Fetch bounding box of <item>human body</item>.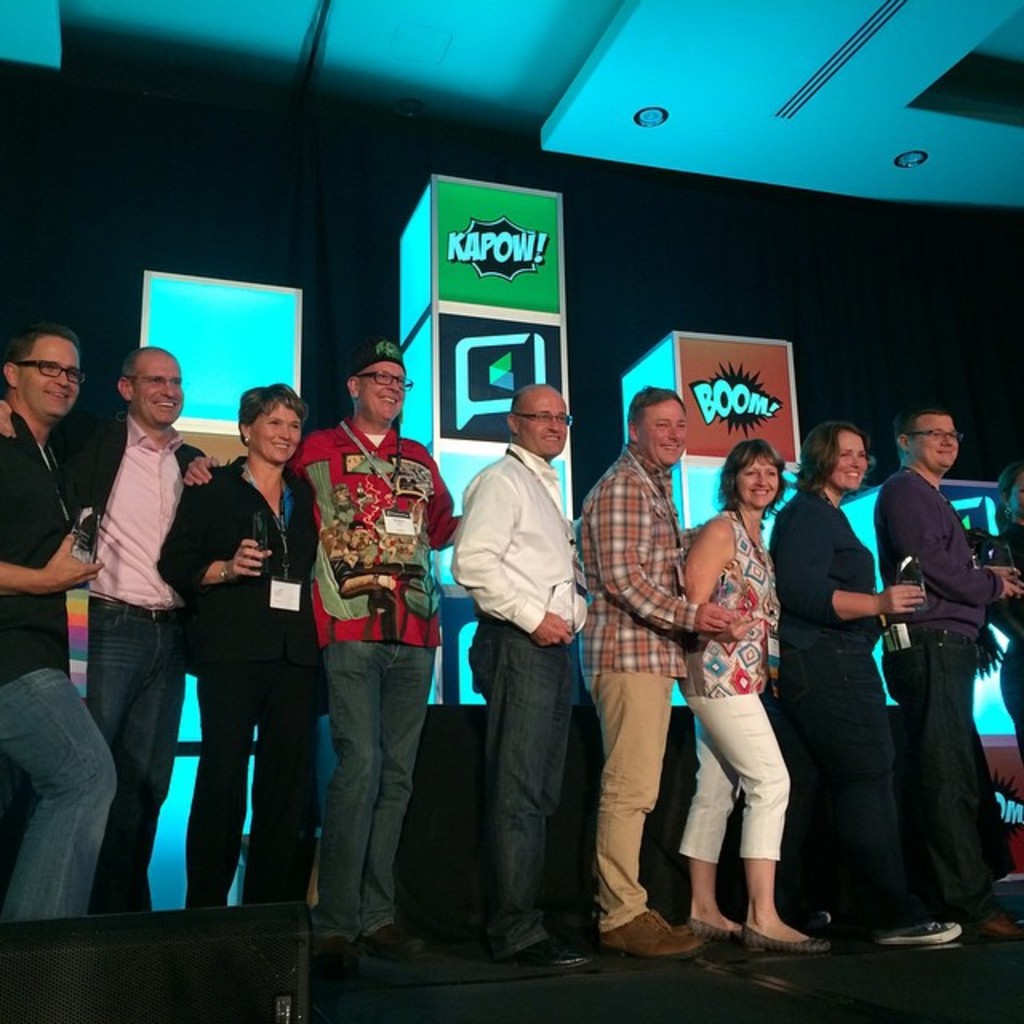
Bbox: x1=894, y1=464, x2=1022, y2=910.
